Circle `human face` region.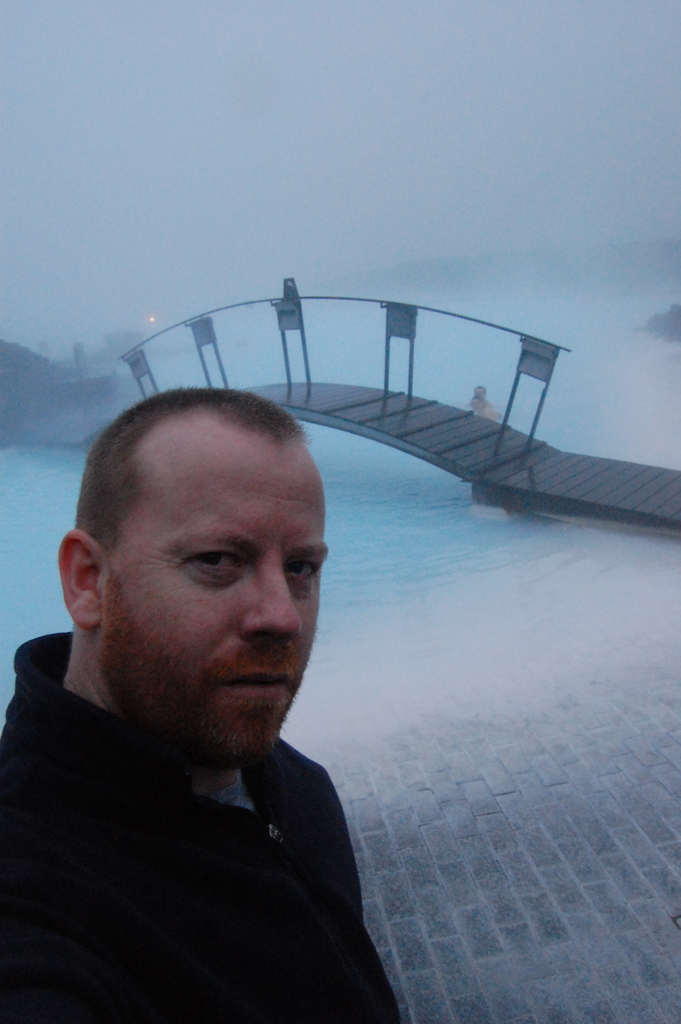
Region: bbox(473, 385, 488, 404).
